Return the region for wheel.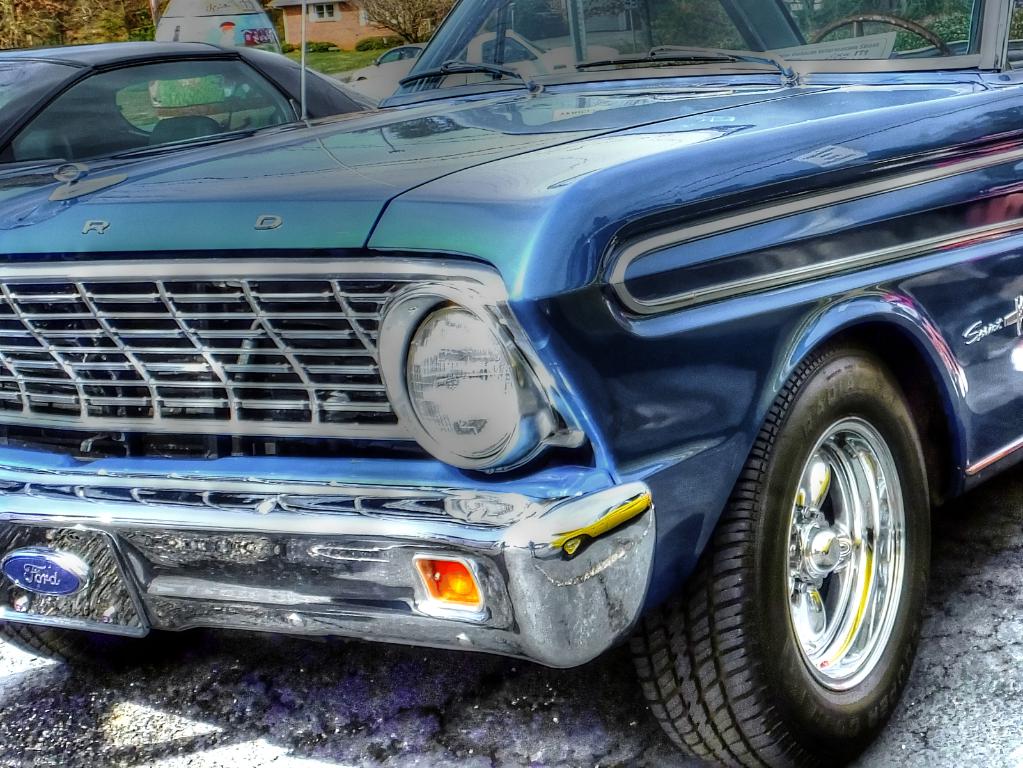
<bbox>627, 400, 926, 751</bbox>.
